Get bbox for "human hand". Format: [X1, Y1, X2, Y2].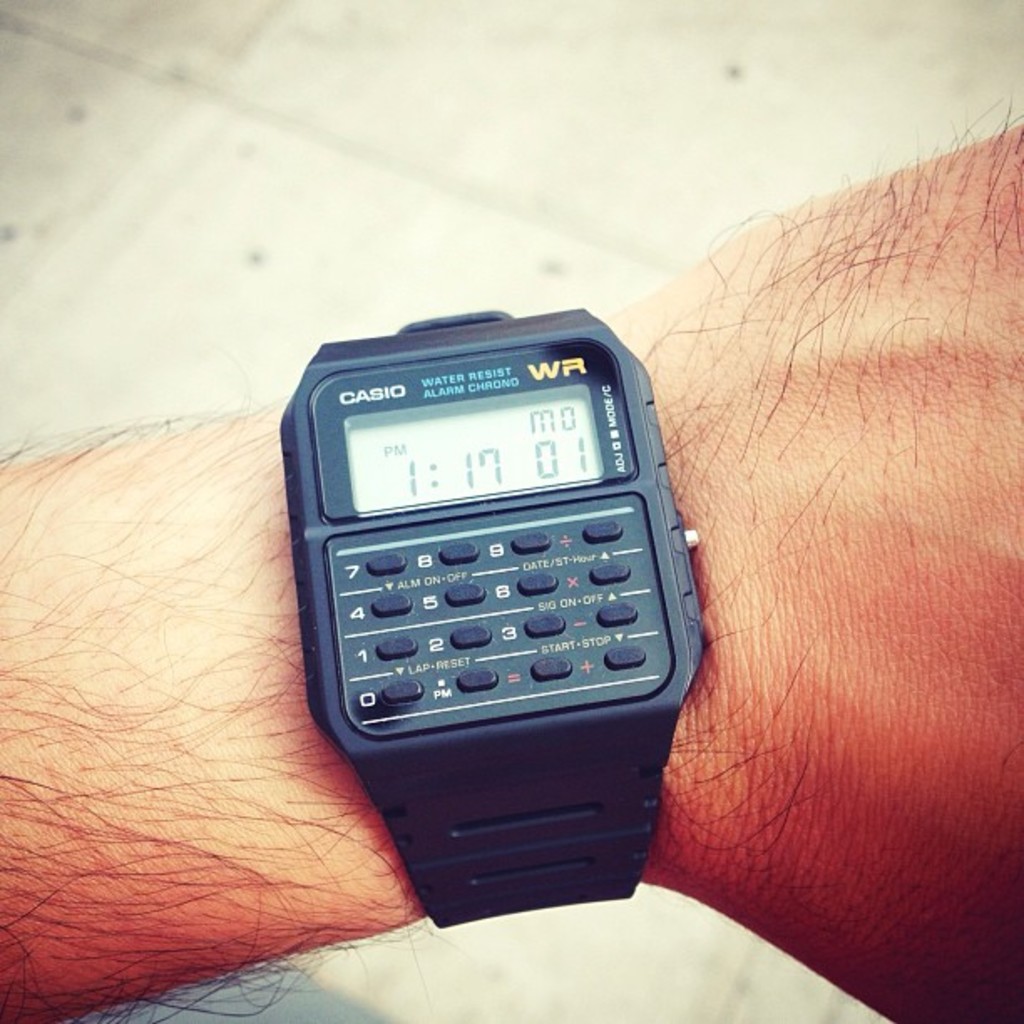
[741, 131, 1022, 1022].
